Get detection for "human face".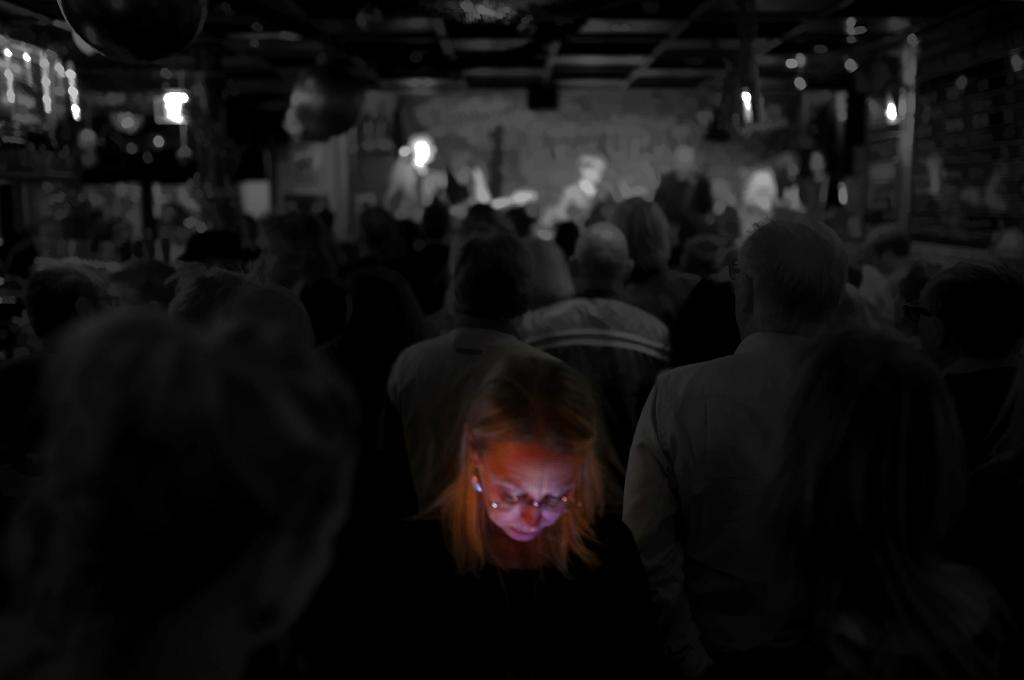
Detection: Rect(482, 438, 576, 542).
